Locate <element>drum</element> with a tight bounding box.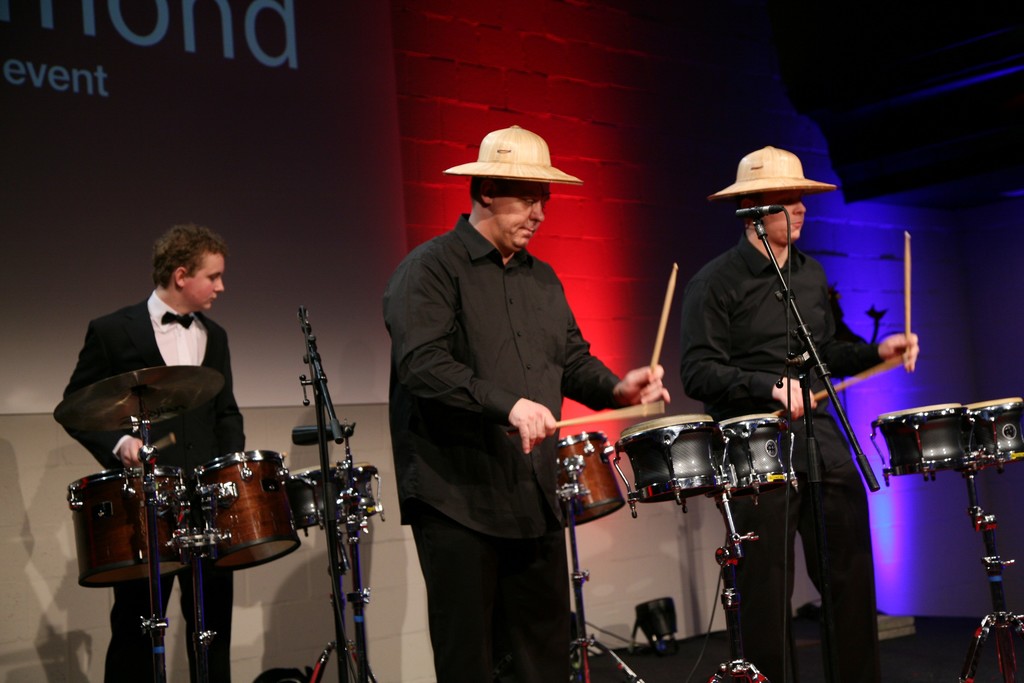
65, 468, 186, 587.
